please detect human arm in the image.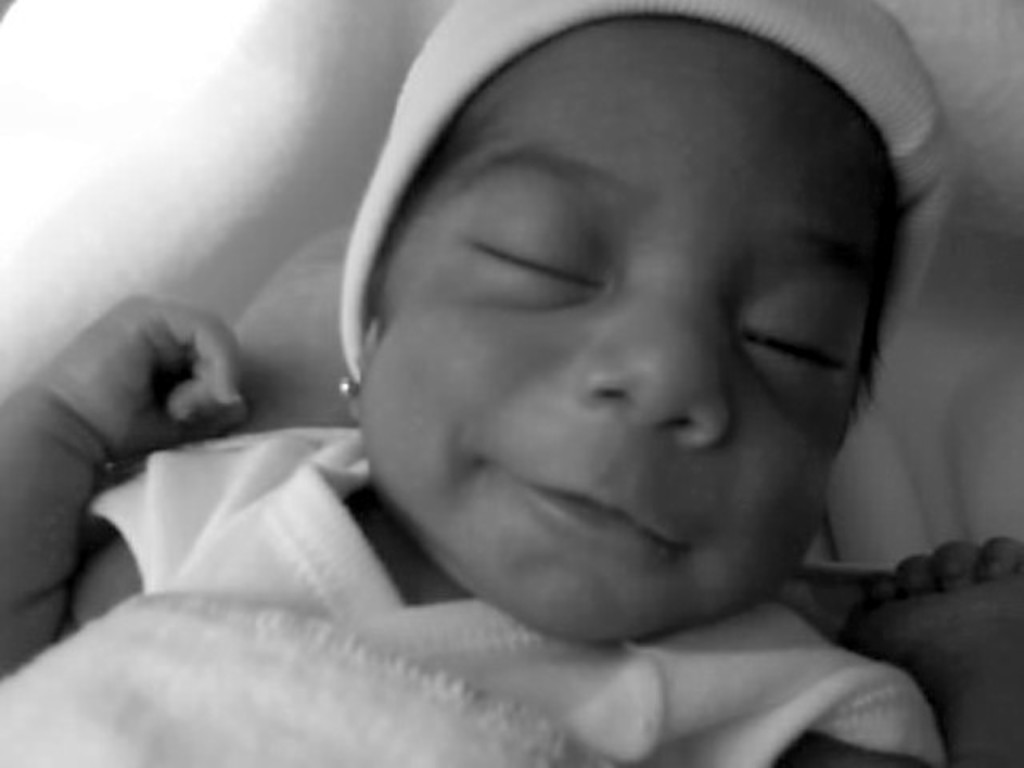
box(0, 296, 243, 672).
